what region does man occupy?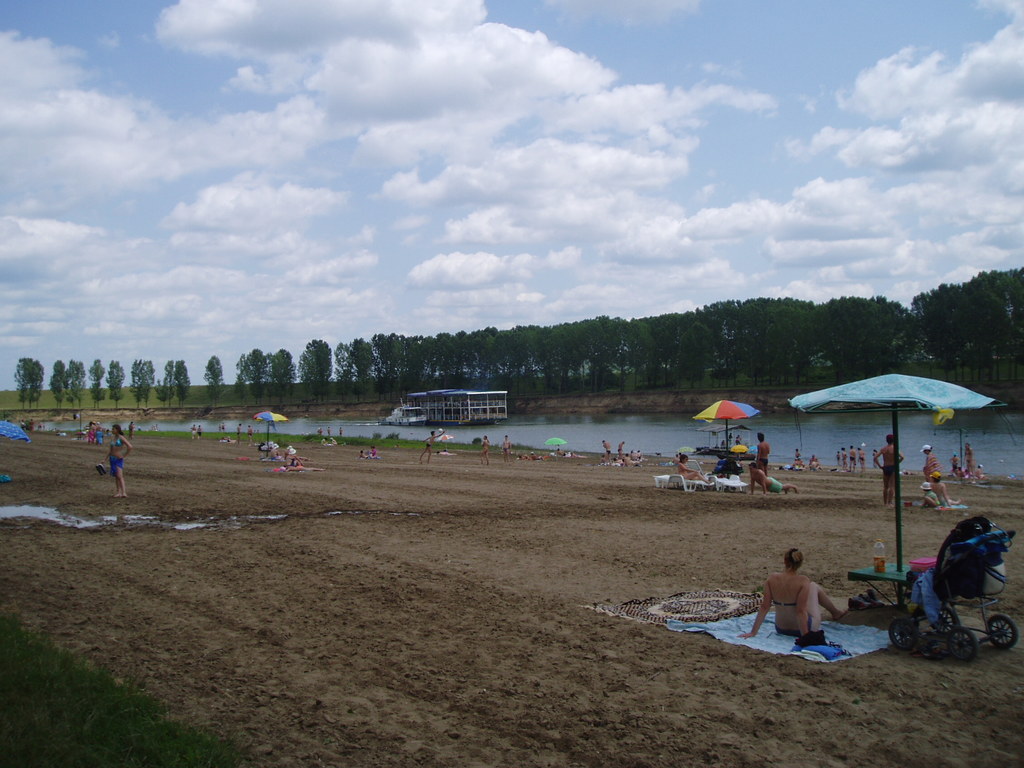
[855,447,861,472].
